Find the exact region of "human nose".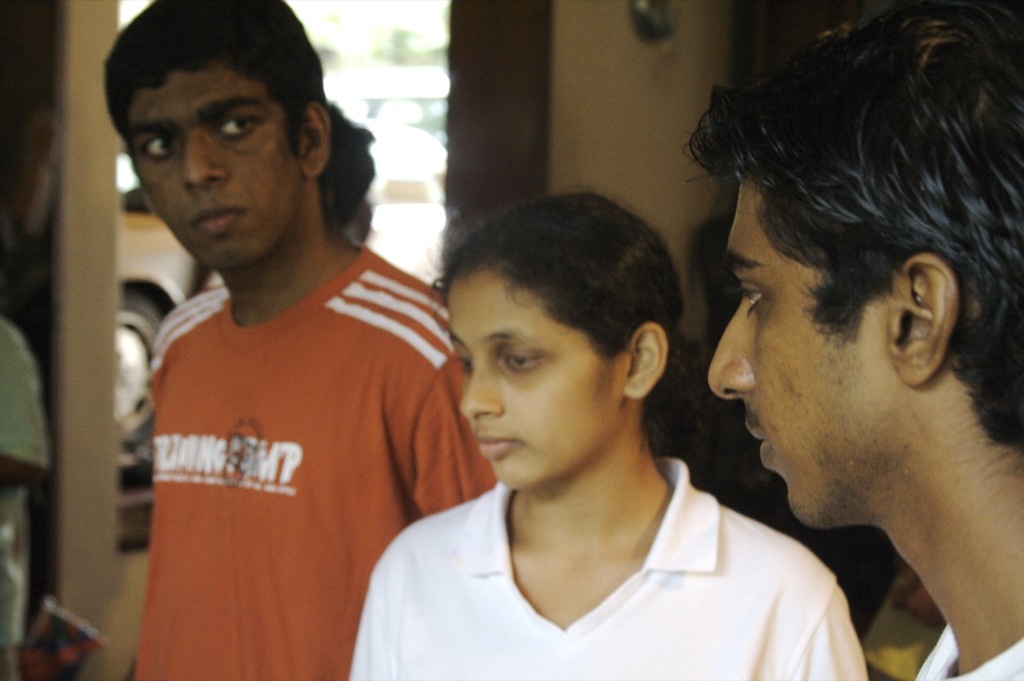
Exact region: x1=452, y1=366, x2=507, y2=422.
